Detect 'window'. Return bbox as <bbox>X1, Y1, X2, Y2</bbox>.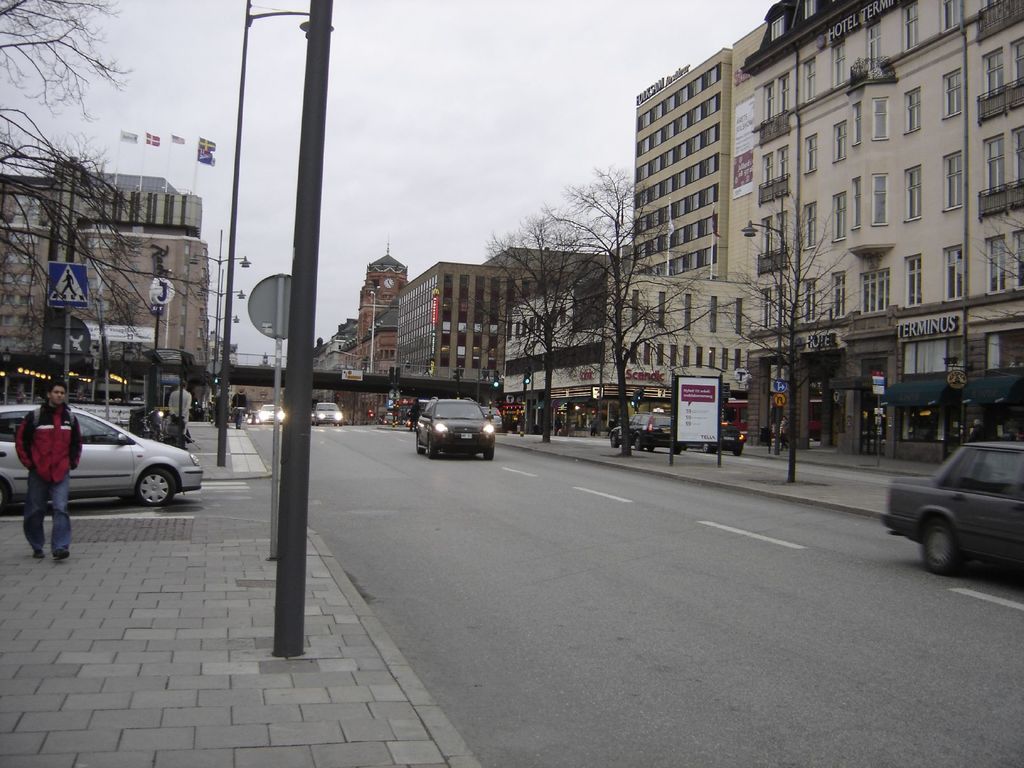
<bbox>1018, 229, 1023, 287</bbox>.
